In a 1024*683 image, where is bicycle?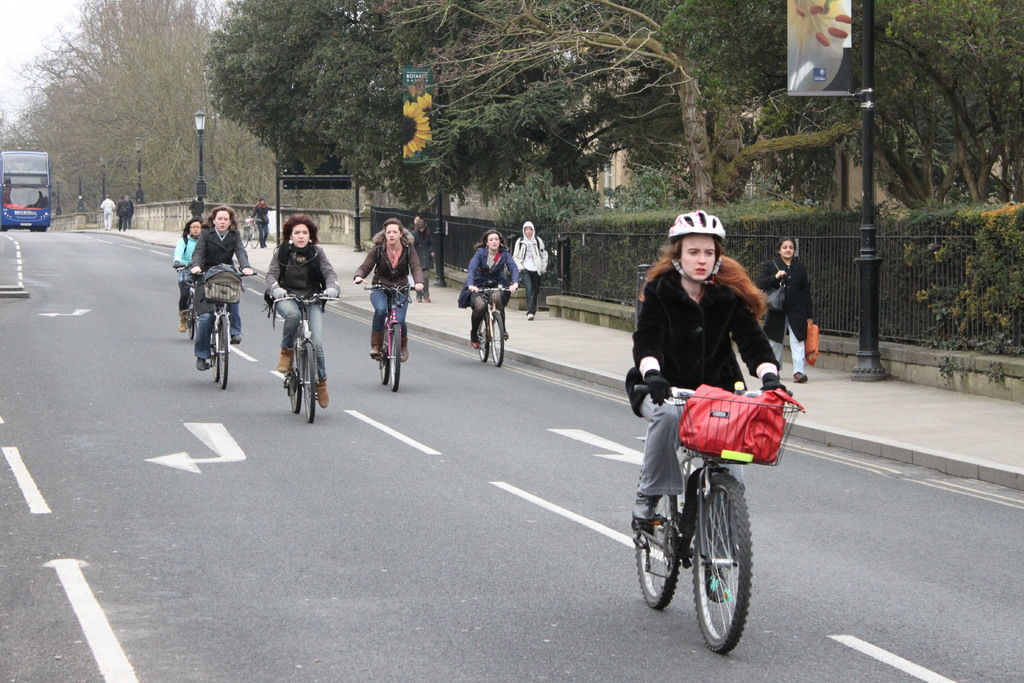
bbox=(271, 292, 337, 424).
